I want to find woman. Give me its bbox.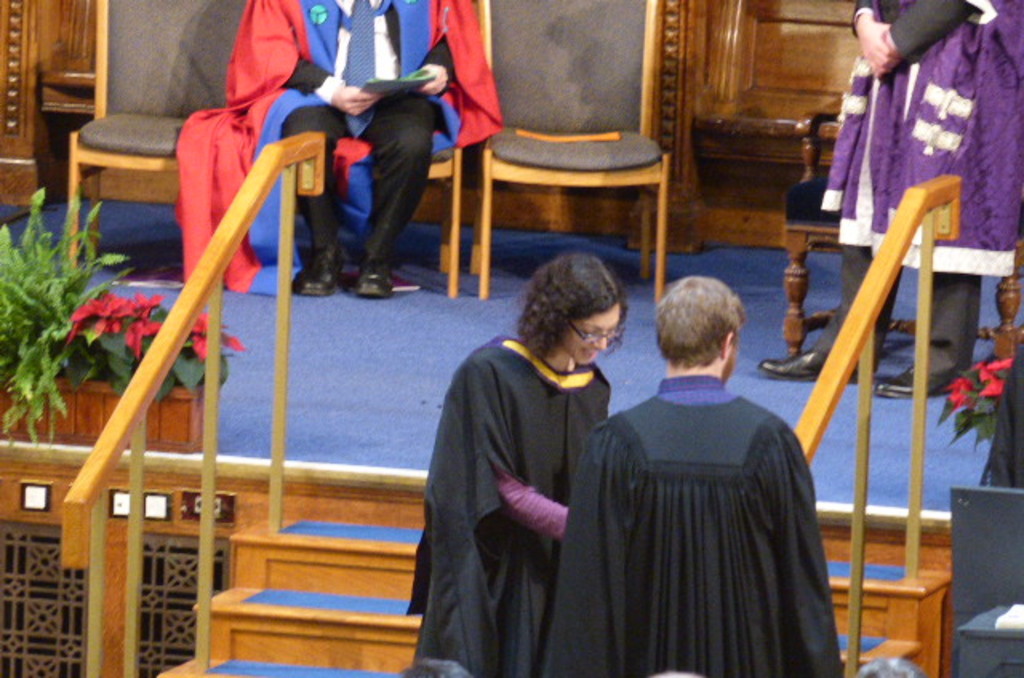
[left=446, top=259, right=691, bottom=667].
